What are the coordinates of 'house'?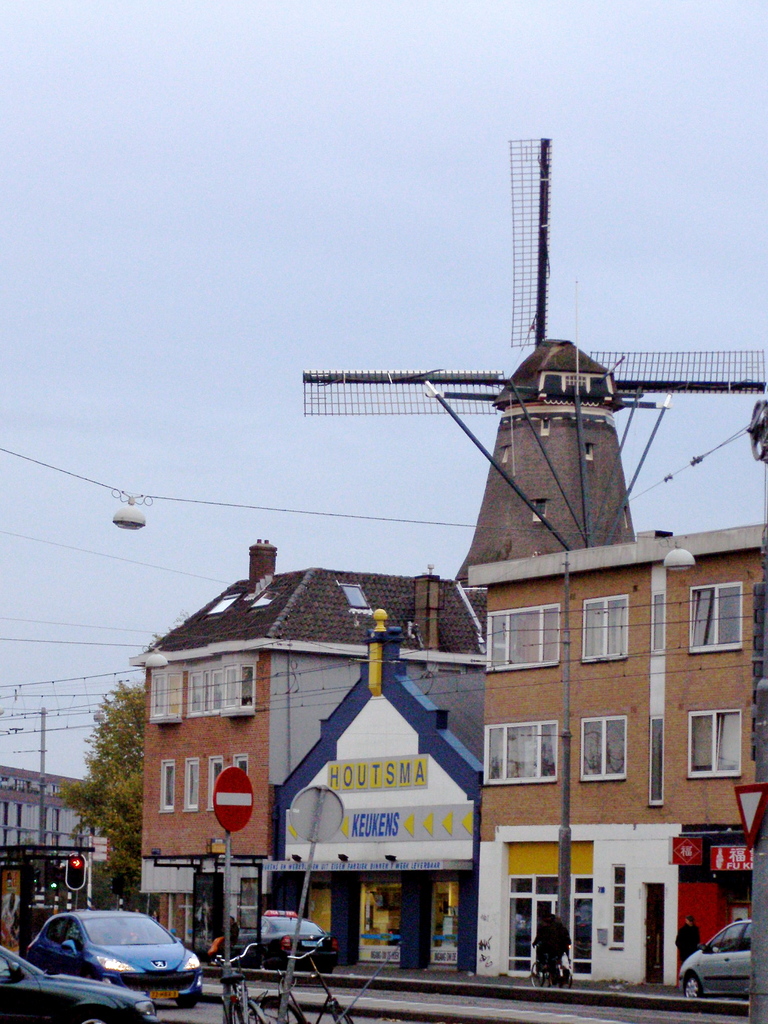
pyautogui.locateOnScreen(0, 765, 94, 867).
